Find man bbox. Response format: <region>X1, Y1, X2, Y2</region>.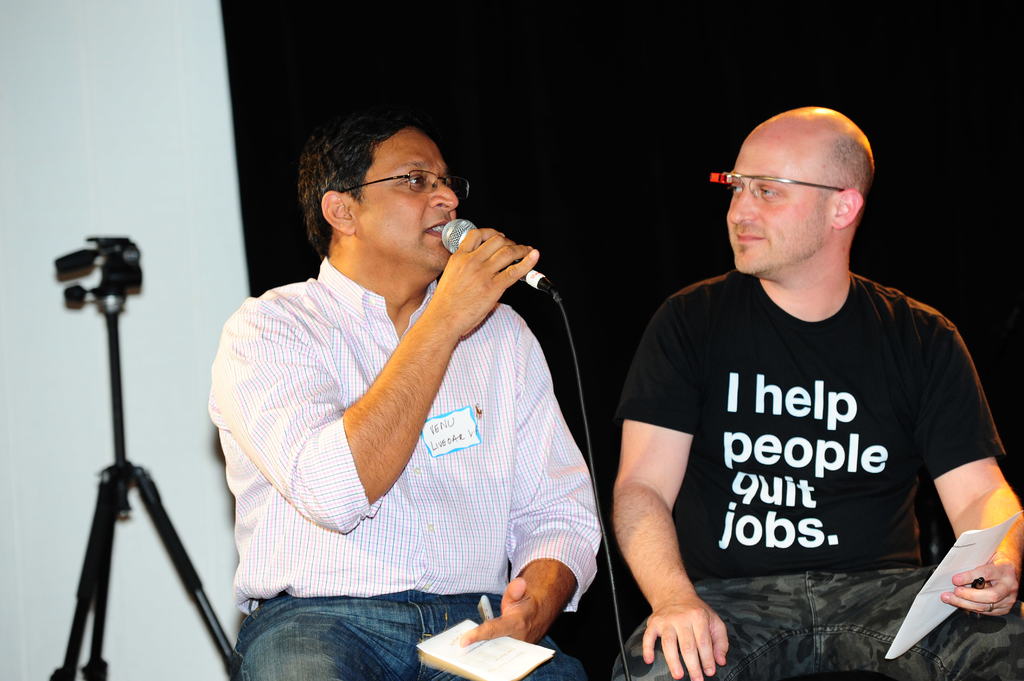
<region>204, 107, 600, 680</region>.
